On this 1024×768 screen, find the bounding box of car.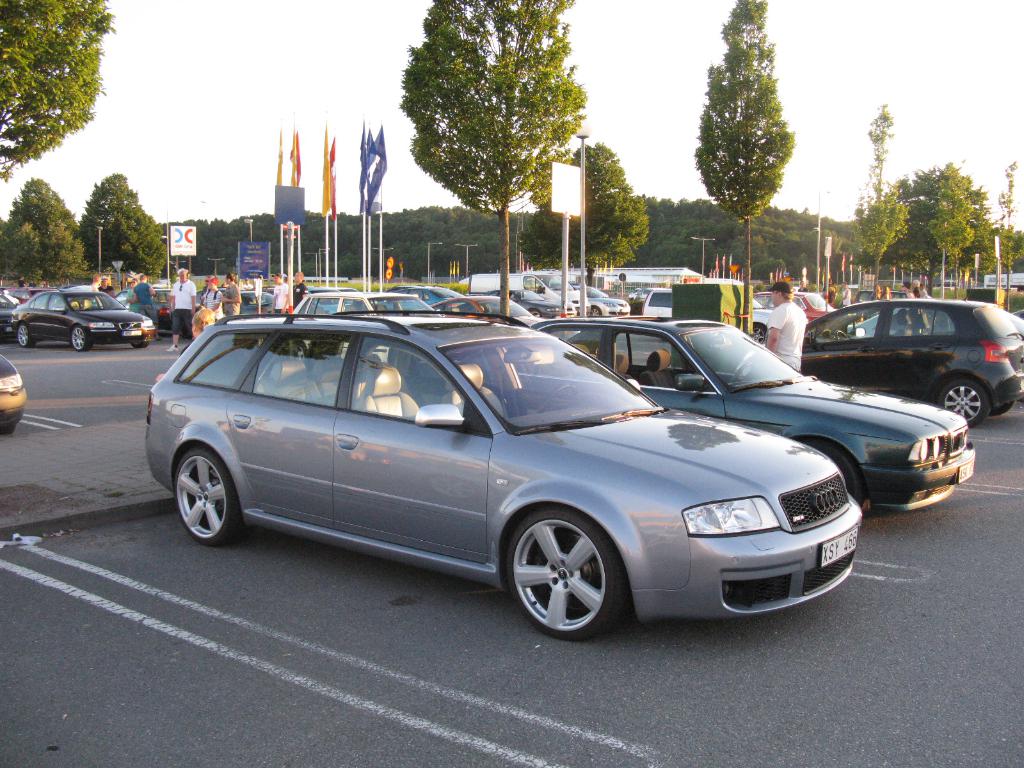
Bounding box: {"left": 134, "top": 312, "right": 882, "bottom": 641}.
